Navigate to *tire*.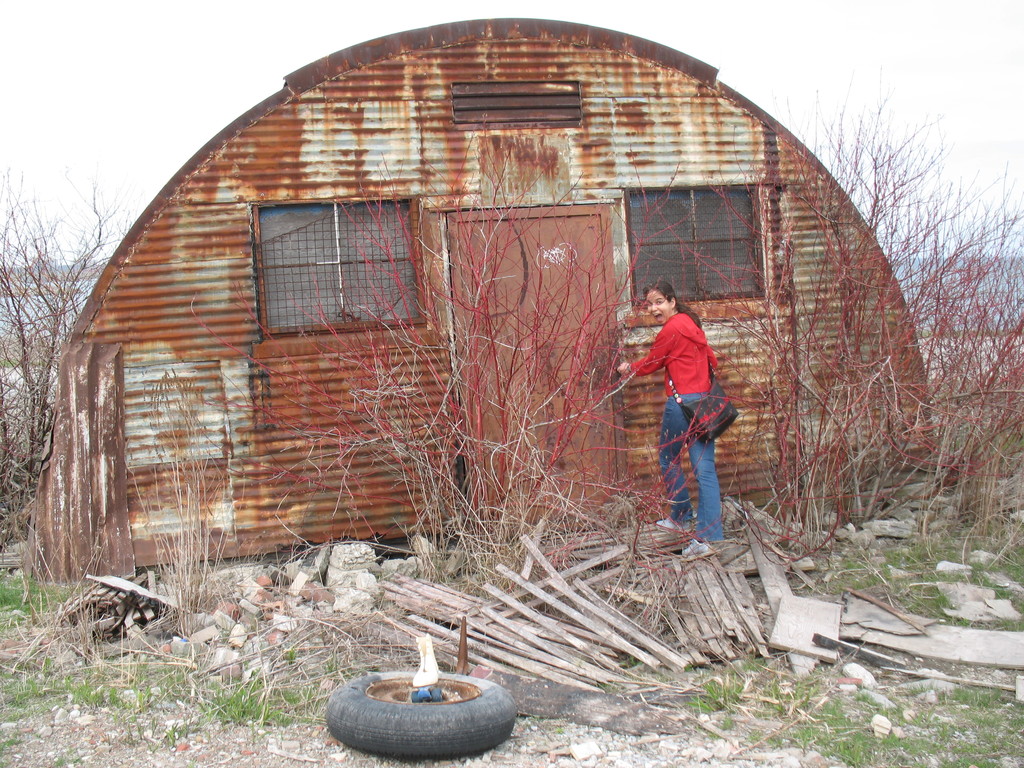
Navigation target: {"x1": 339, "y1": 663, "x2": 511, "y2": 764}.
